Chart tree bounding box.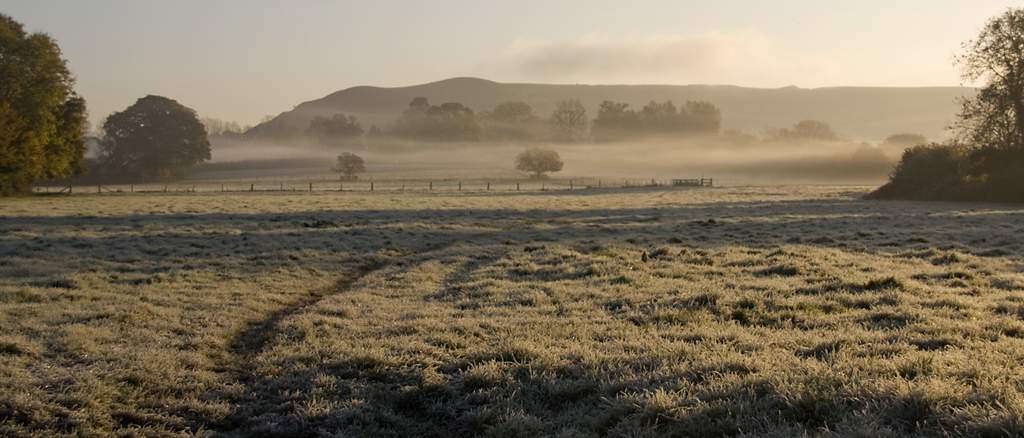
Charted: region(543, 86, 591, 150).
